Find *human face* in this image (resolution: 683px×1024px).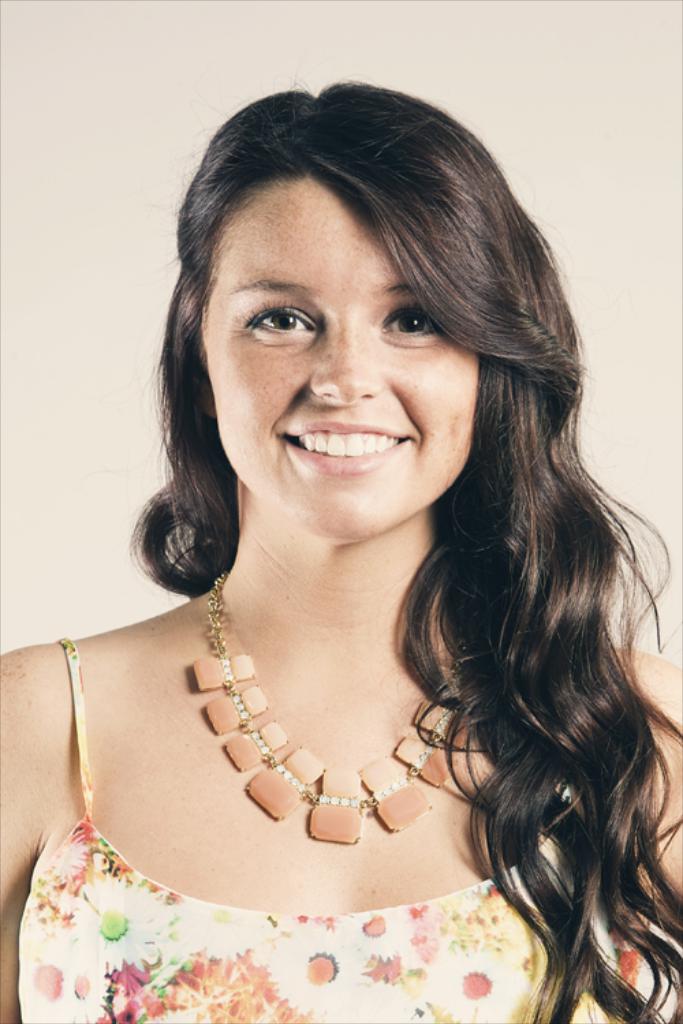
box=[205, 171, 479, 547].
